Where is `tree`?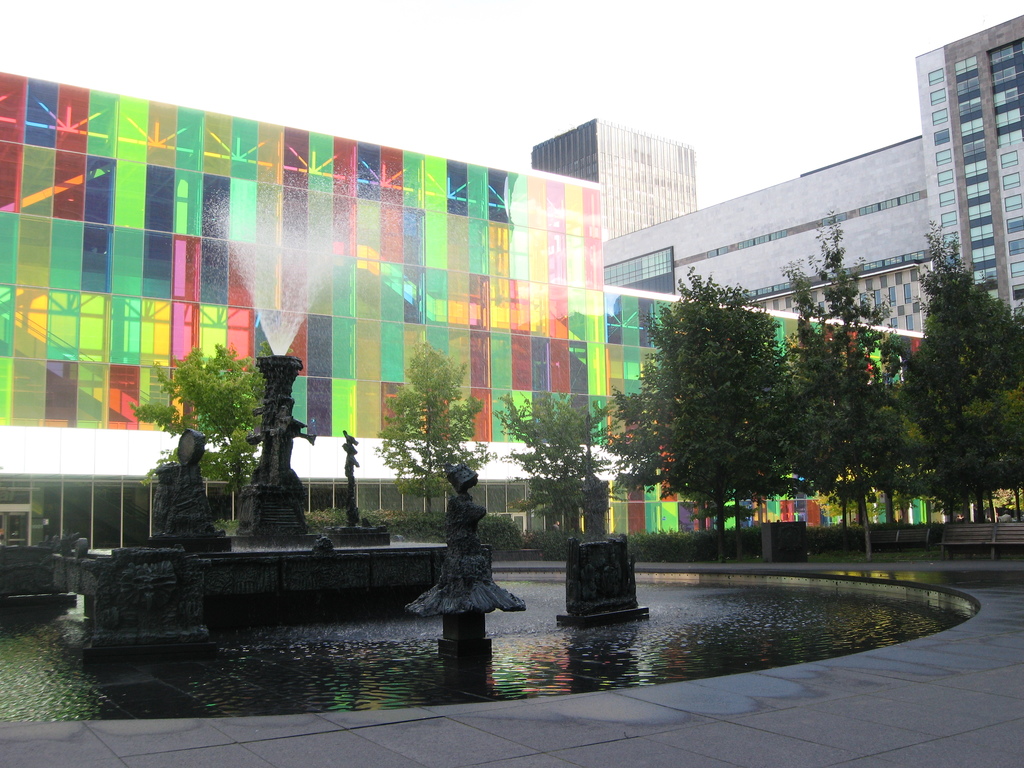
locate(904, 215, 1012, 531).
